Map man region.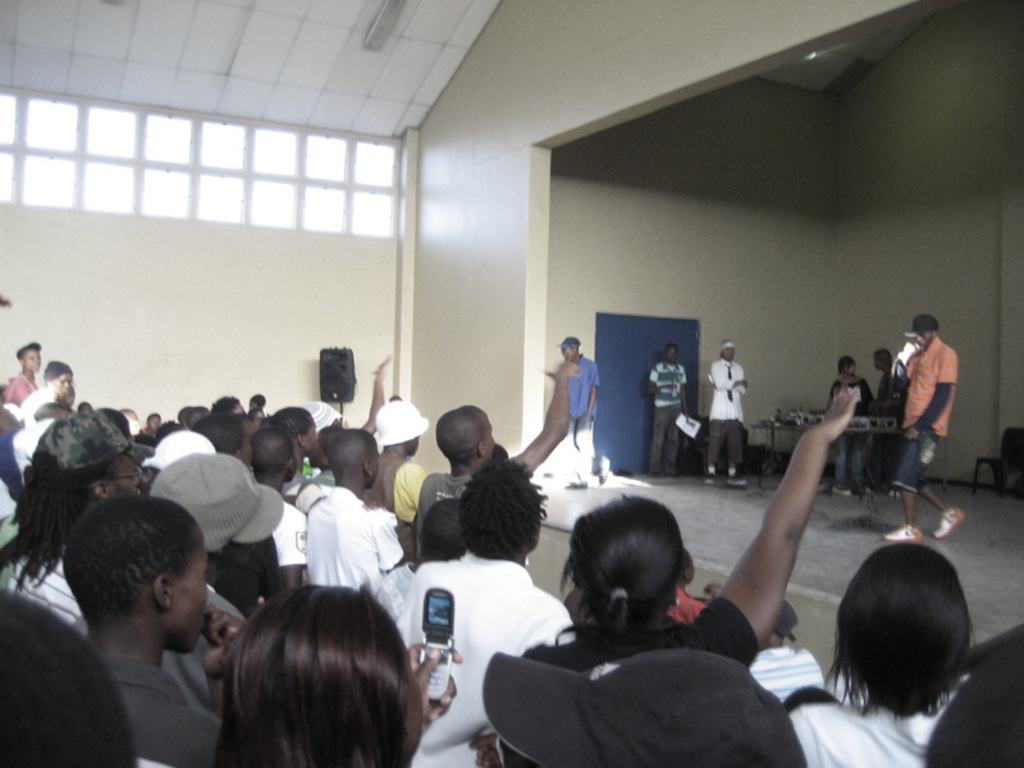
Mapped to box(374, 399, 428, 526).
